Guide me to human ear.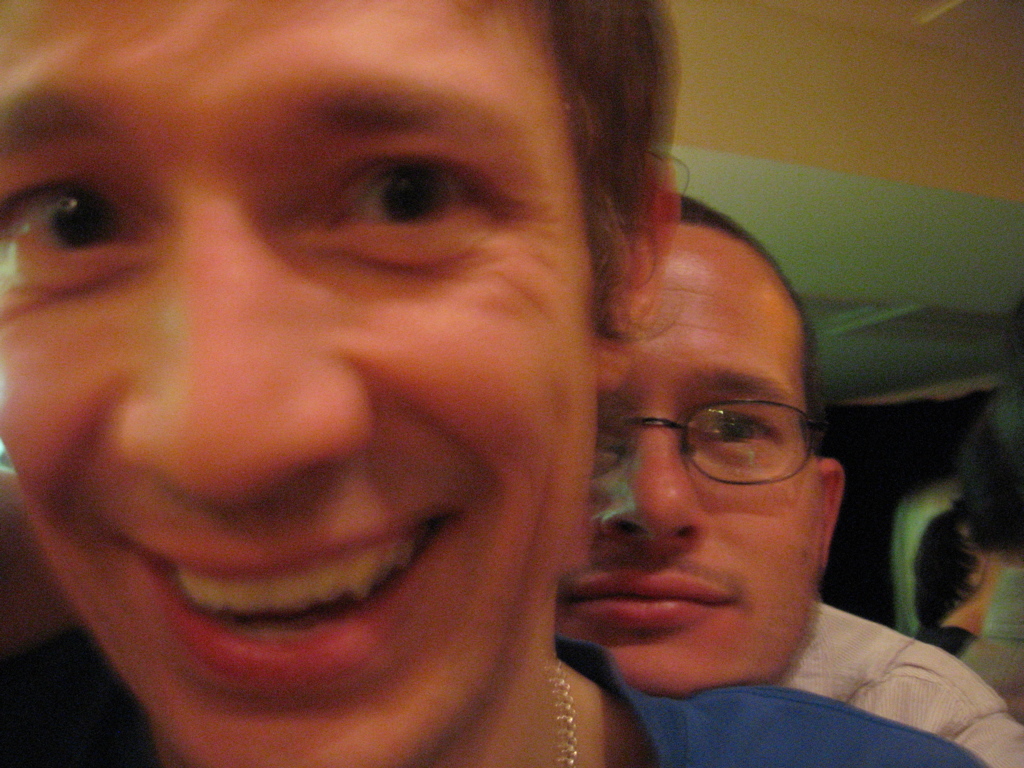
Guidance: (left=592, top=154, right=680, bottom=387).
